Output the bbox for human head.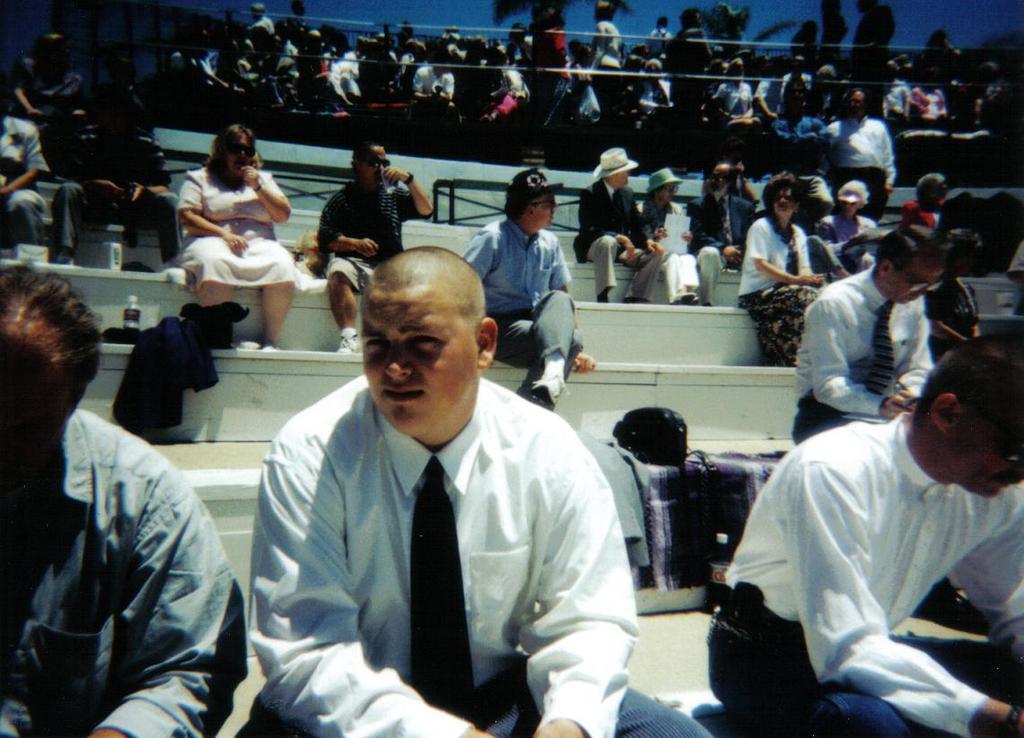
left=359, top=242, right=494, bottom=431.
